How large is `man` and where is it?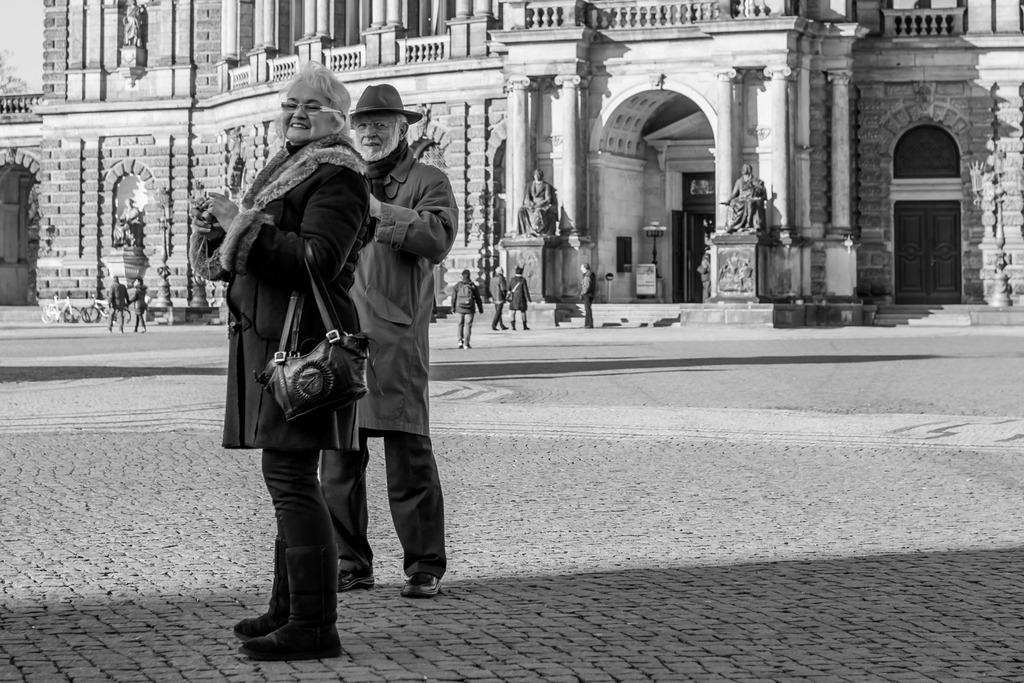
Bounding box: (517, 171, 558, 238).
